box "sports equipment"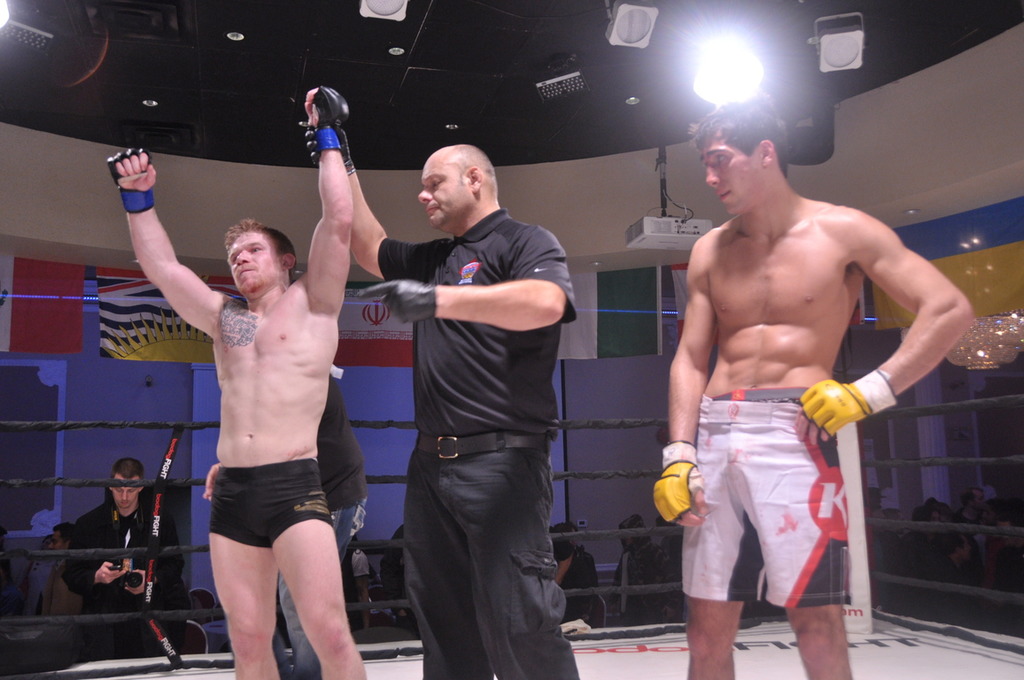
detection(310, 80, 345, 151)
